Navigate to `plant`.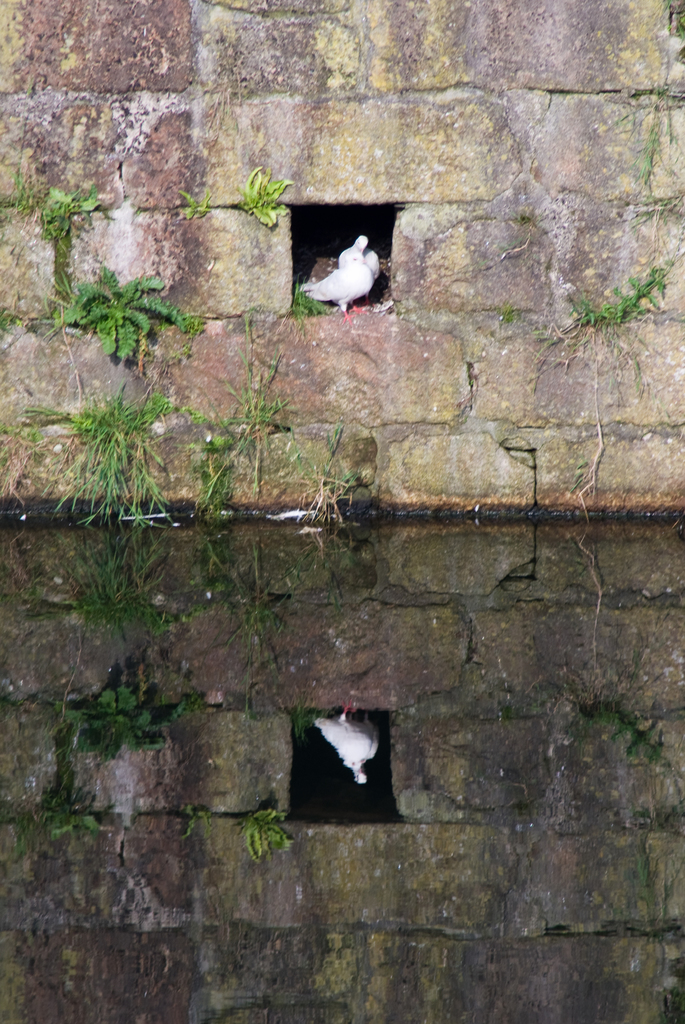
Navigation target: bbox=(182, 182, 214, 220).
